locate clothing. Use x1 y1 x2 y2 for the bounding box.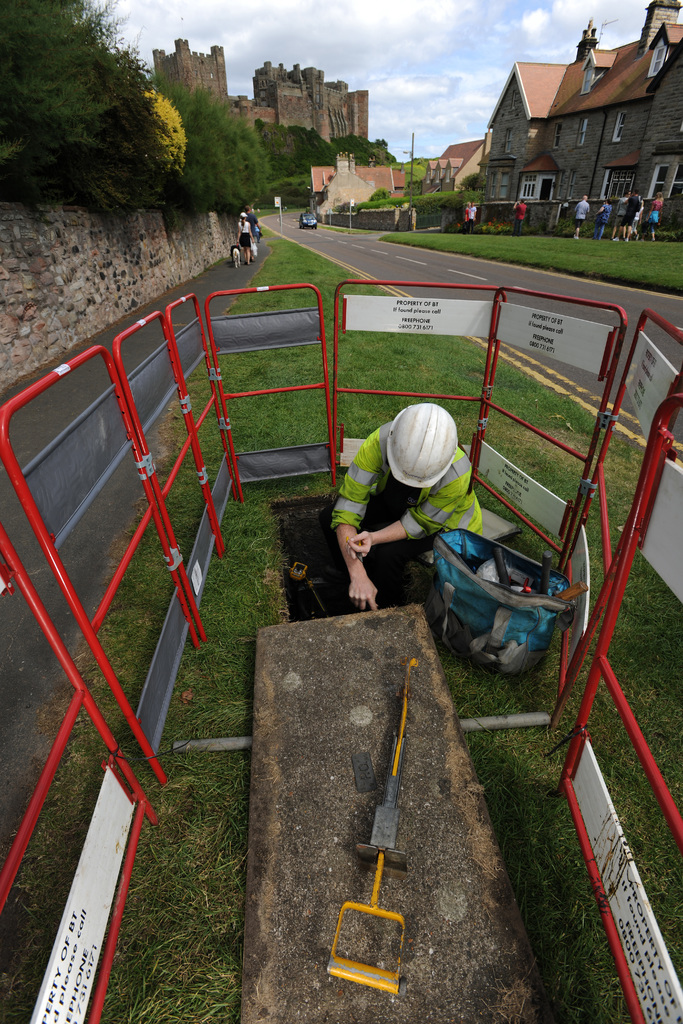
327 417 499 576.
